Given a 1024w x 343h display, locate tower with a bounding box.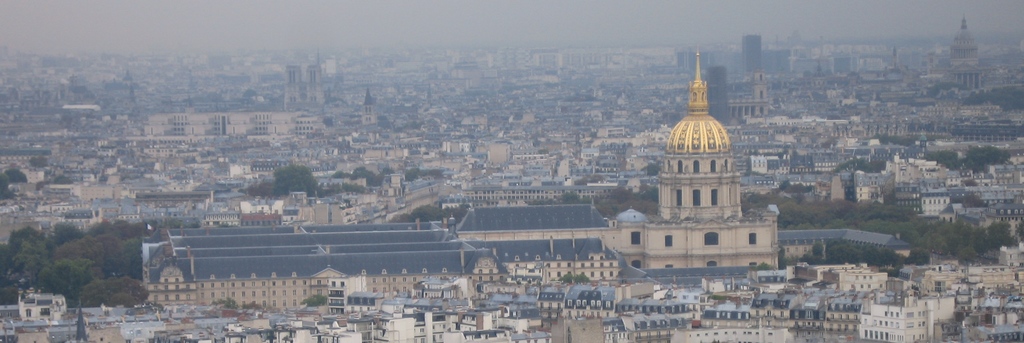
Located: l=641, t=77, r=769, b=248.
